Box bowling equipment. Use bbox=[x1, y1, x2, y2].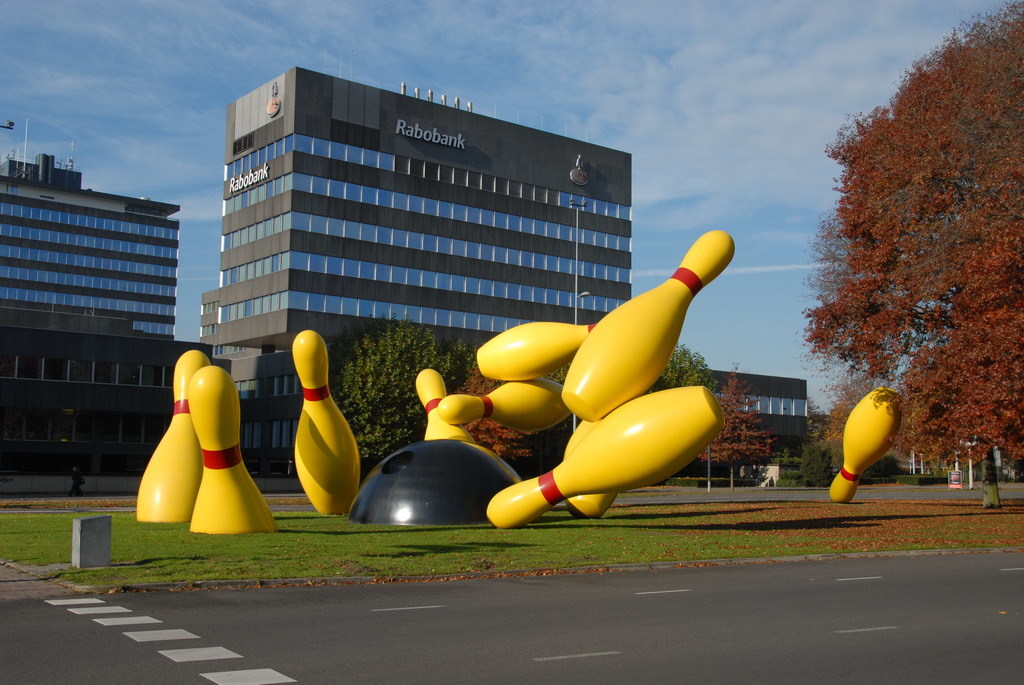
bbox=[186, 365, 284, 539].
